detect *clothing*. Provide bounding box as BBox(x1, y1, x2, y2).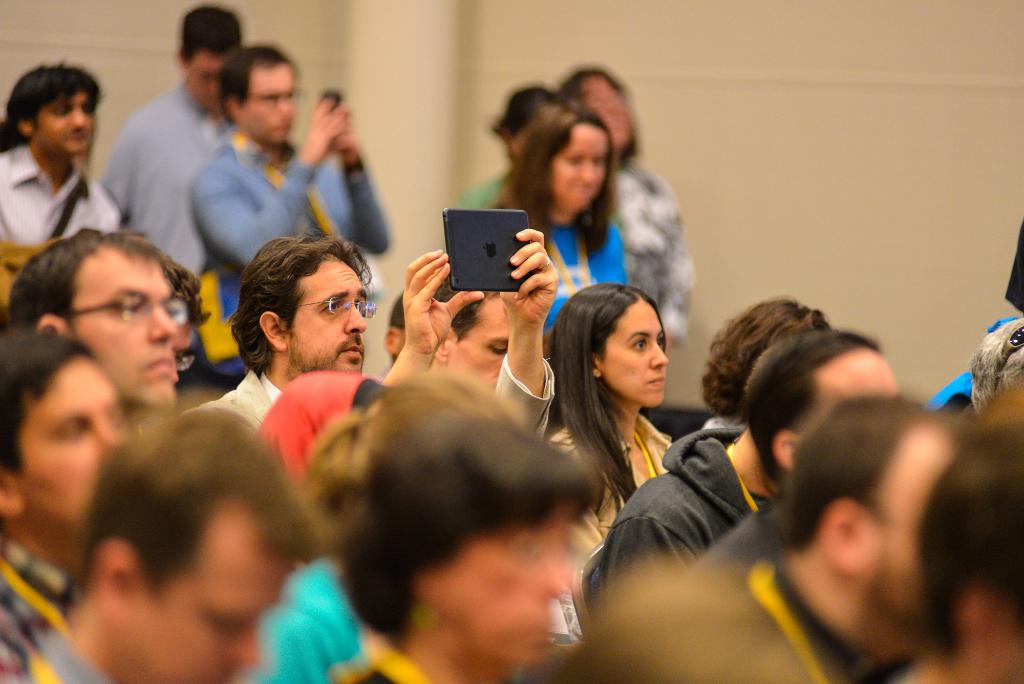
BBox(586, 423, 760, 626).
